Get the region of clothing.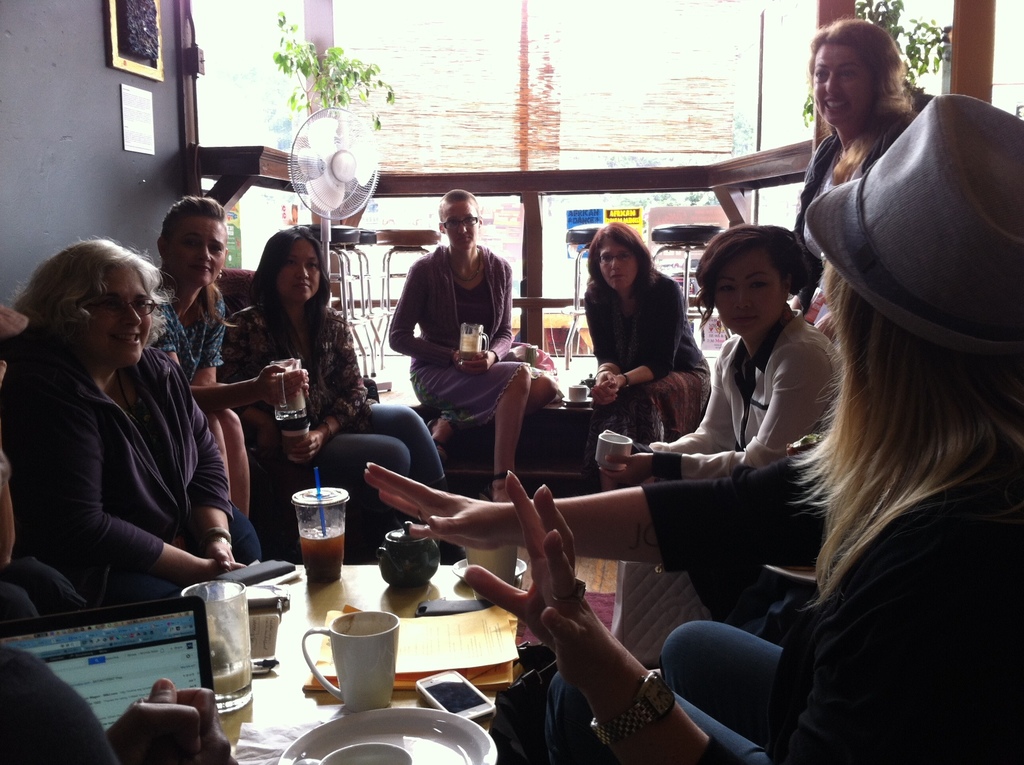
BBox(143, 281, 233, 384).
